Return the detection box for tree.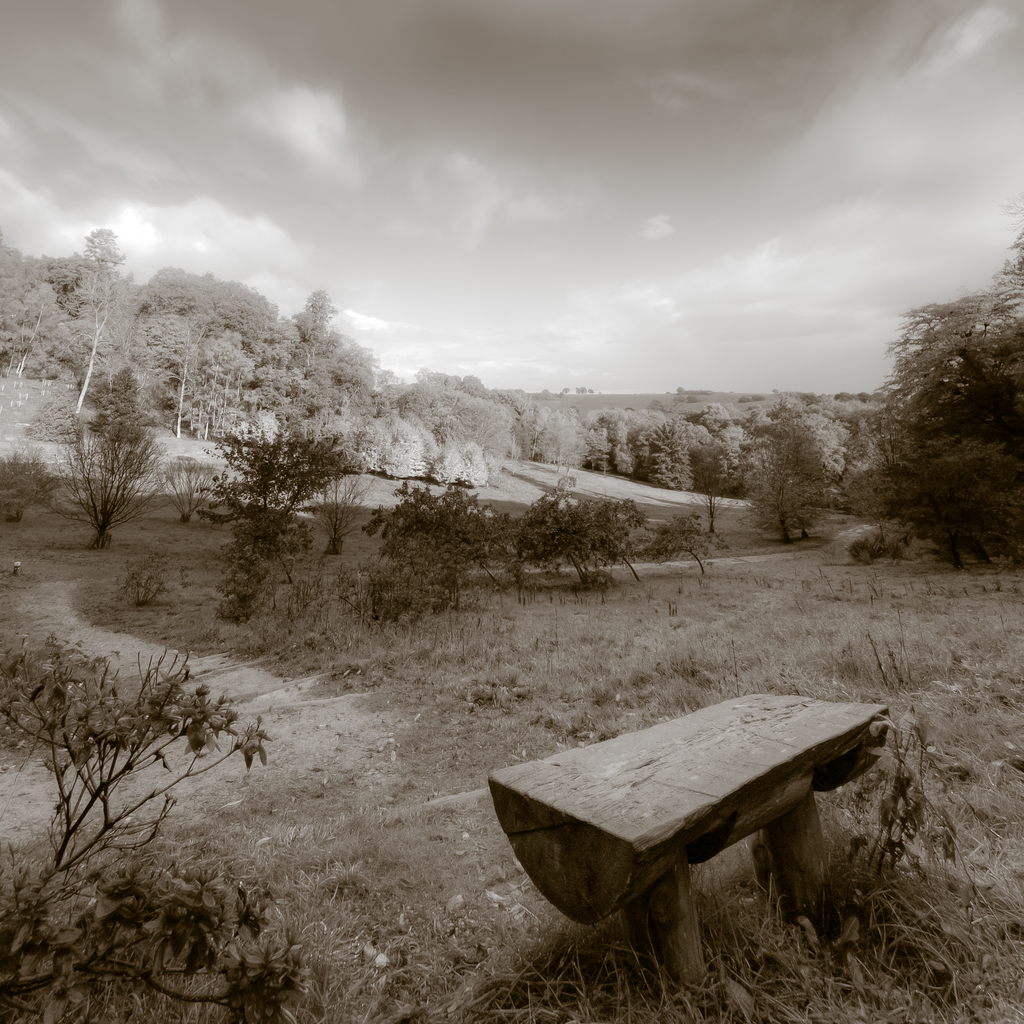
(0,627,254,941).
